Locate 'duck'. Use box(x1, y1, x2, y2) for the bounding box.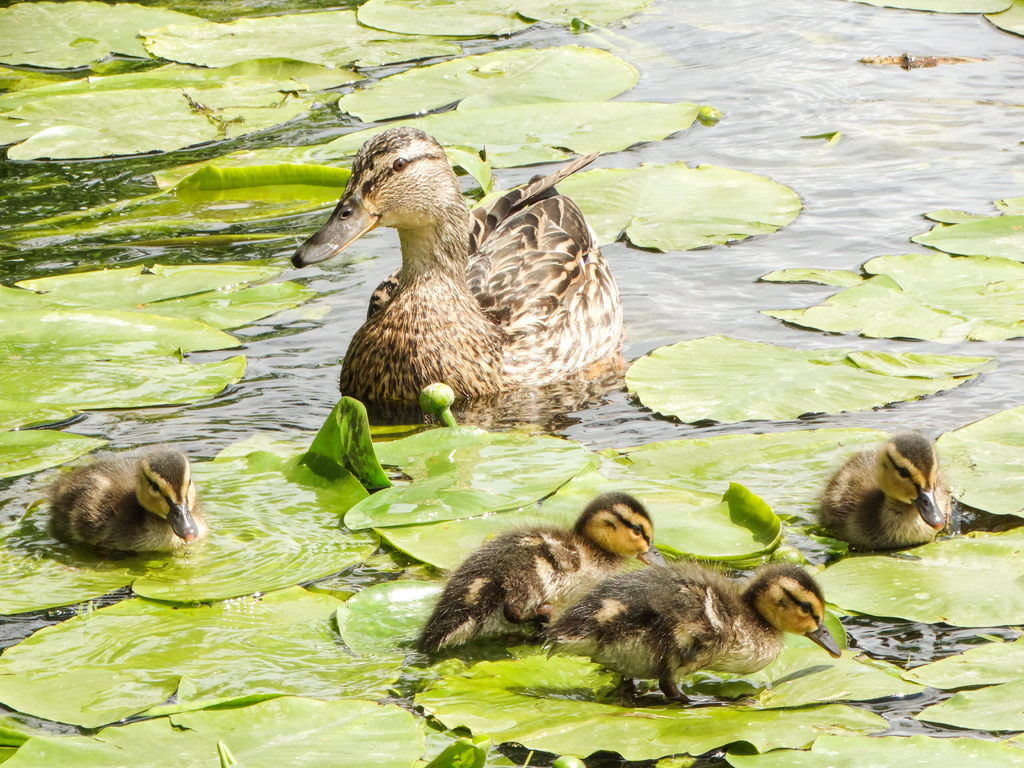
box(532, 554, 847, 699).
